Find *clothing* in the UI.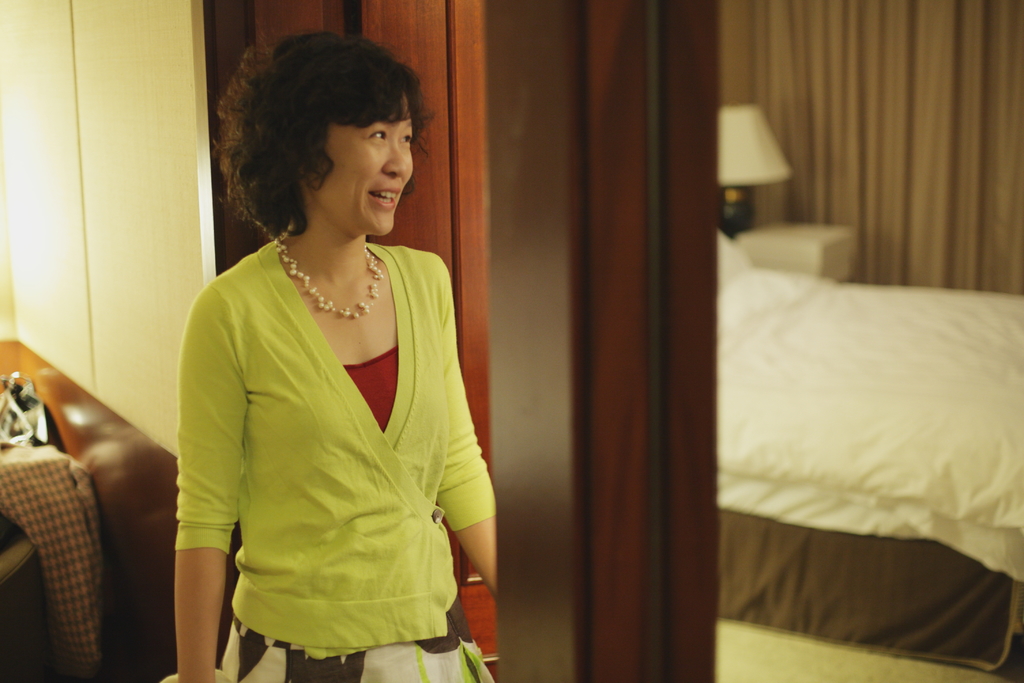
UI element at [182, 232, 472, 672].
